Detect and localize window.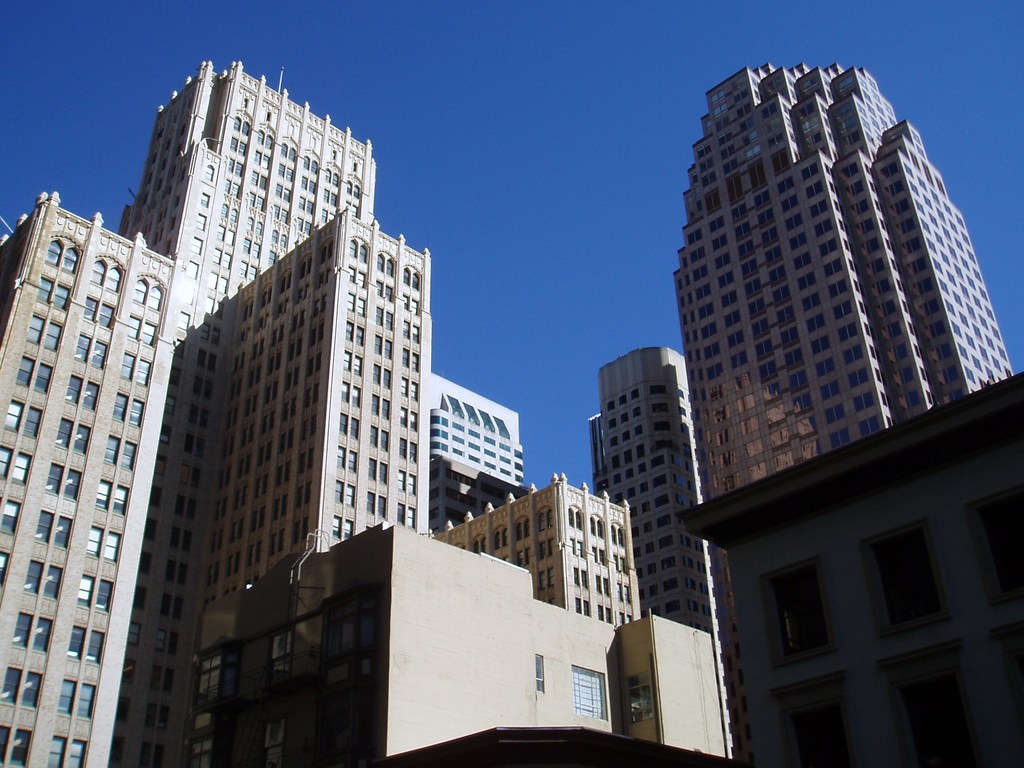
Localized at region(111, 395, 127, 421).
